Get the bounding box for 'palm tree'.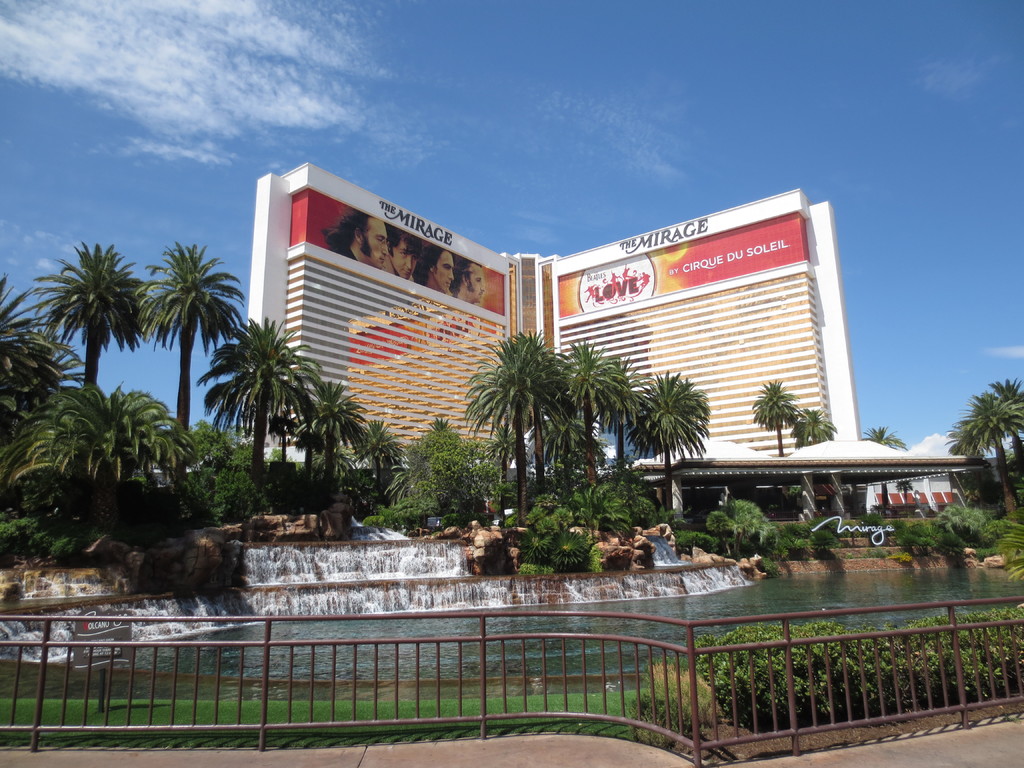
[x1=479, y1=331, x2=557, y2=531].
